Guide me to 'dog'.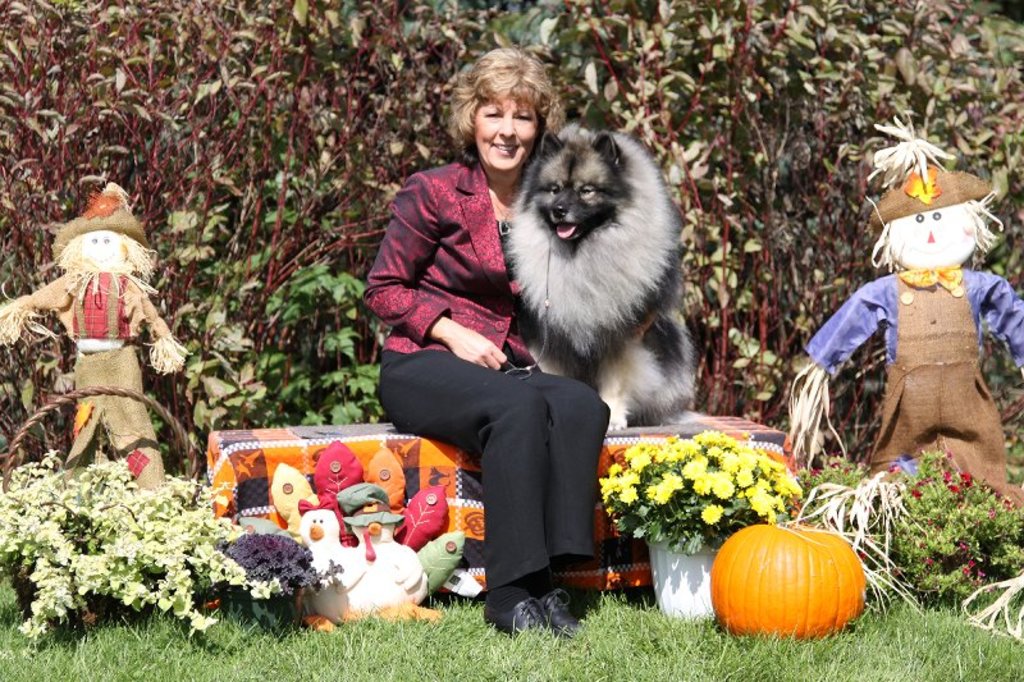
Guidance: pyautogui.locateOnScreen(502, 119, 696, 431).
